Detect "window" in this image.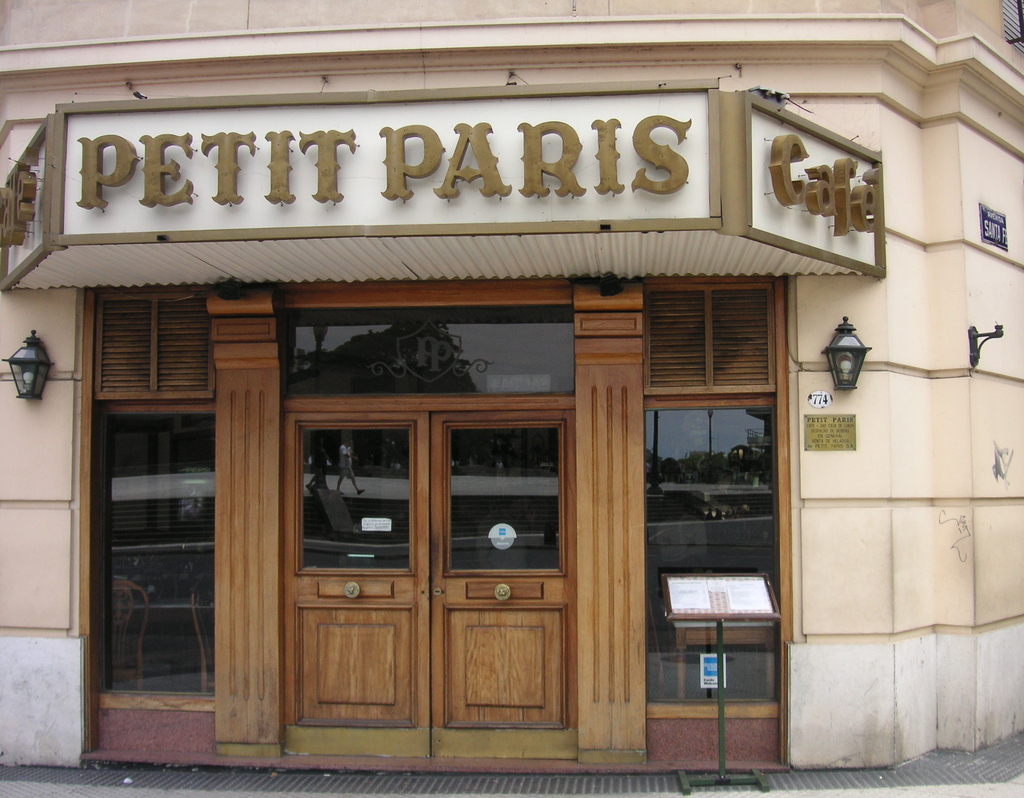
Detection: x1=623, y1=231, x2=794, y2=713.
